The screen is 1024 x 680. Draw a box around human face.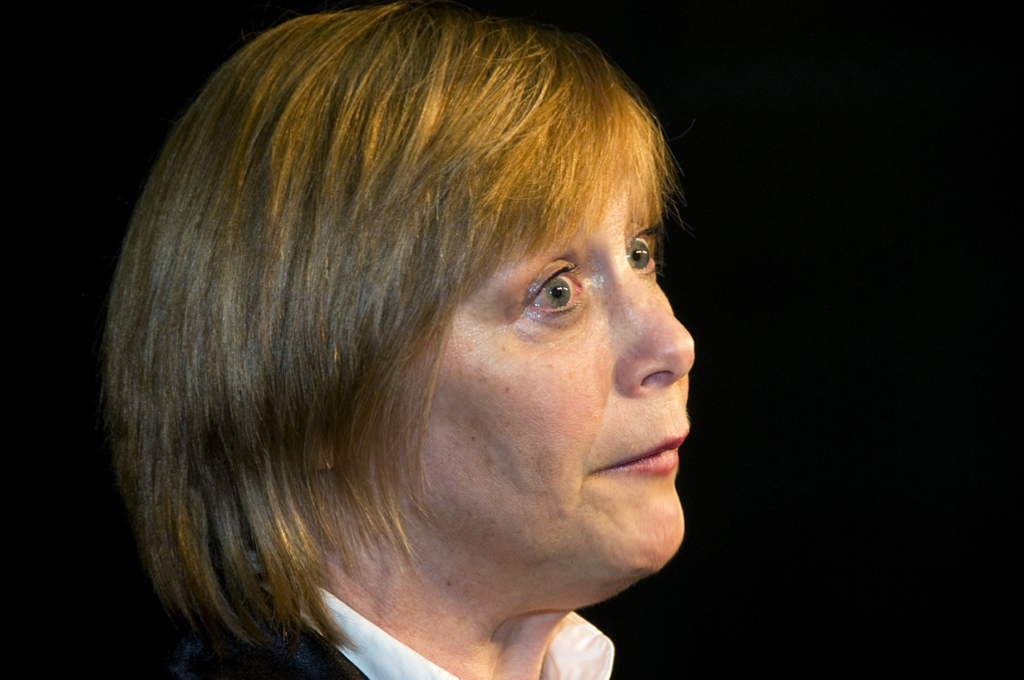
l=352, t=128, r=699, b=569.
